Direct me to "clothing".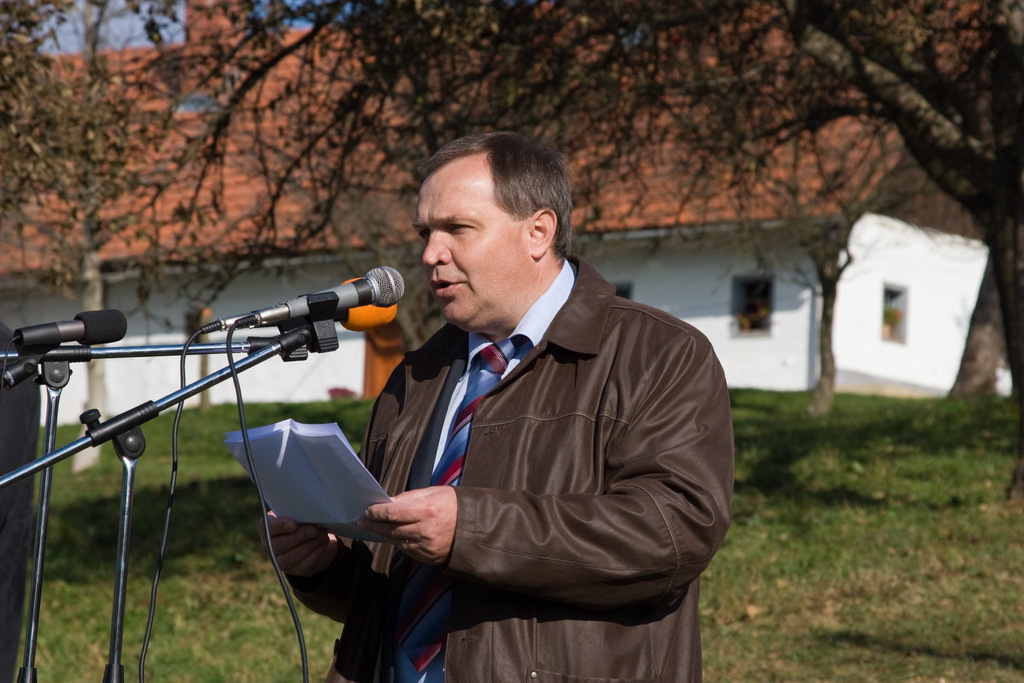
Direction: x1=292, y1=259, x2=737, y2=682.
